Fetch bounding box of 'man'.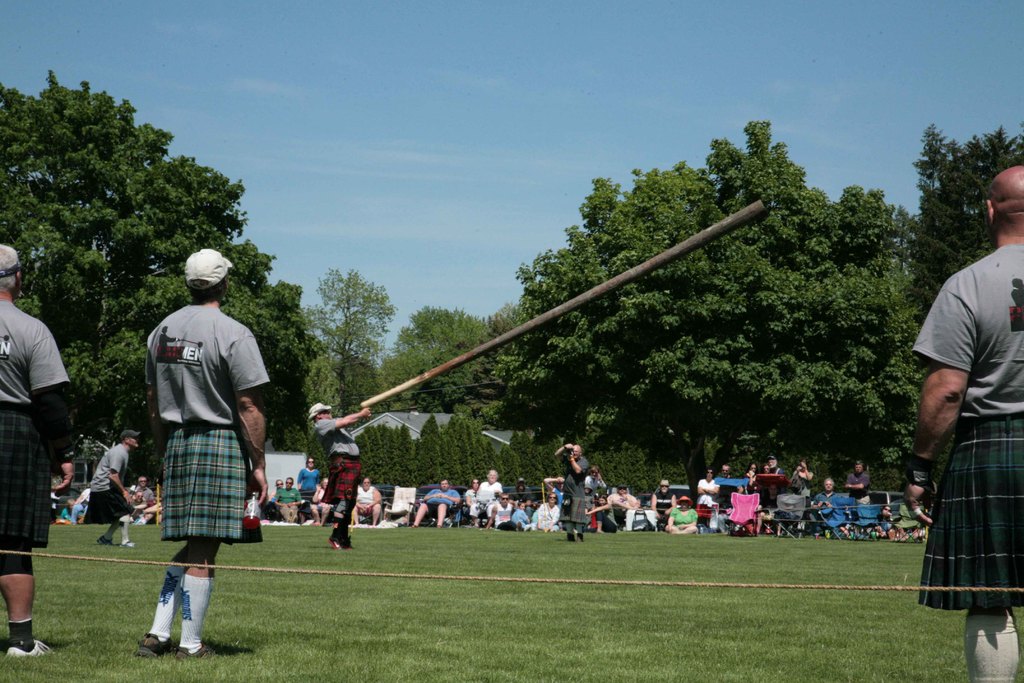
Bbox: box(356, 476, 383, 522).
